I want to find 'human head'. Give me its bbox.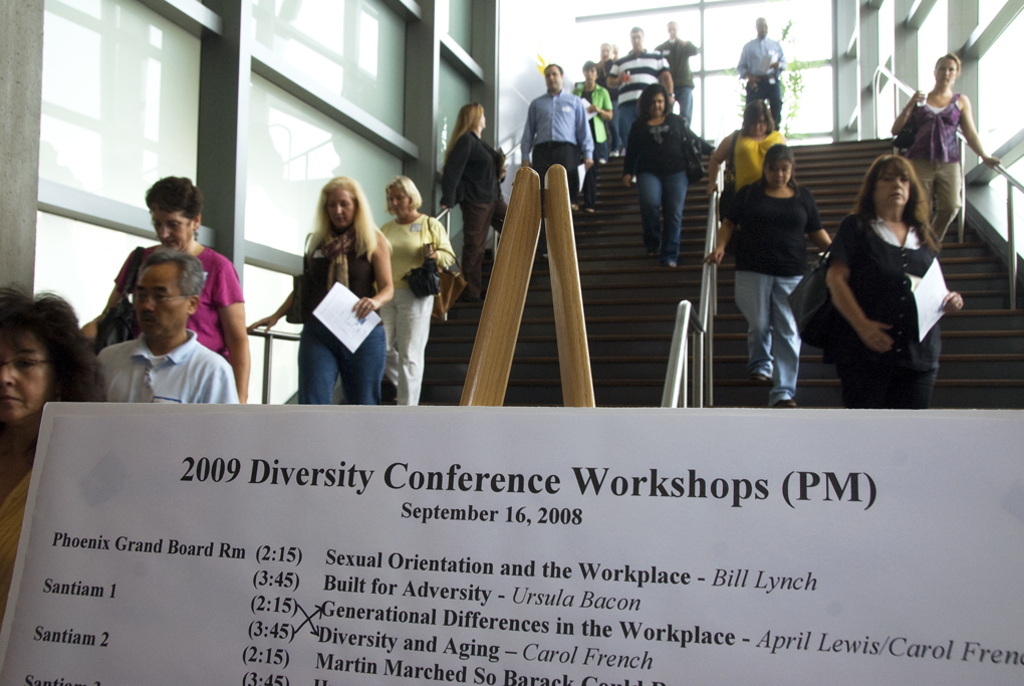
<region>754, 15, 768, 42</region>.
